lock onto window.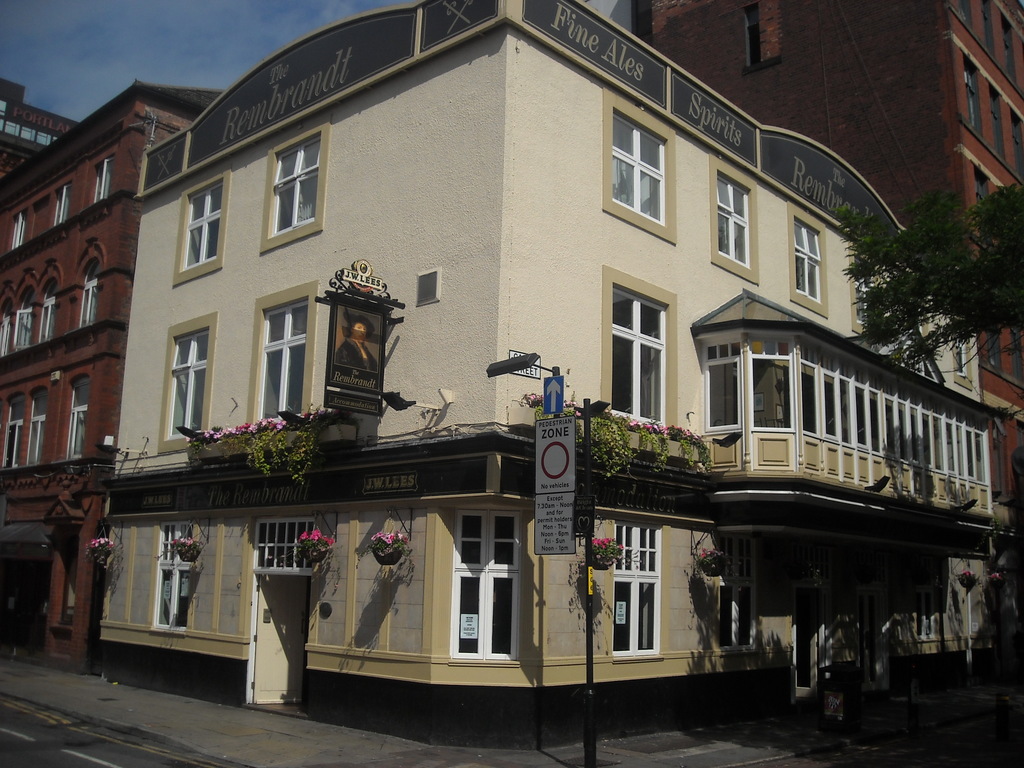
Locked: l=76, t=265, r=98, b=322.
